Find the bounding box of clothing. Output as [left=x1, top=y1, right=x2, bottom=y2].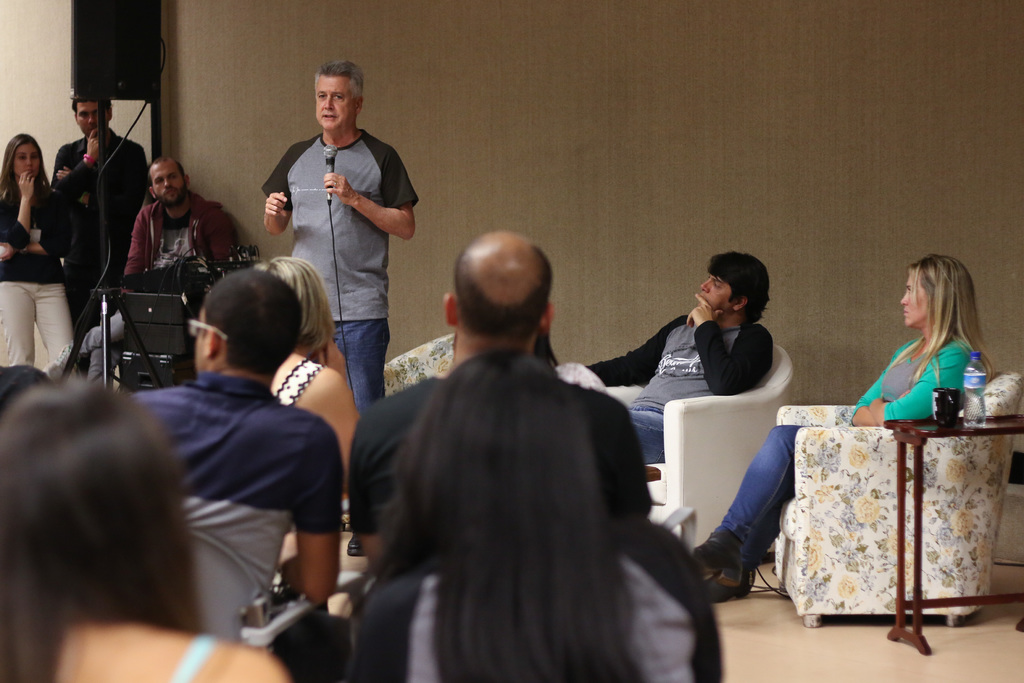
[left=0, top=180, right=76, bottom=381].
